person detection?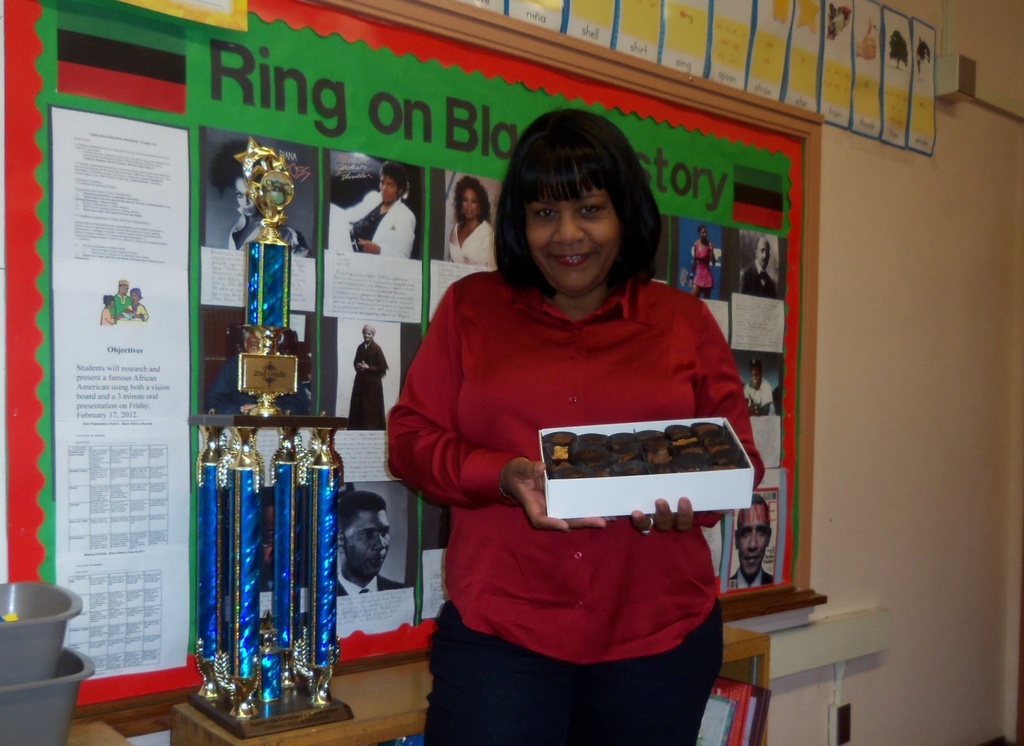
bbox=(338, 486, 422, 592)
